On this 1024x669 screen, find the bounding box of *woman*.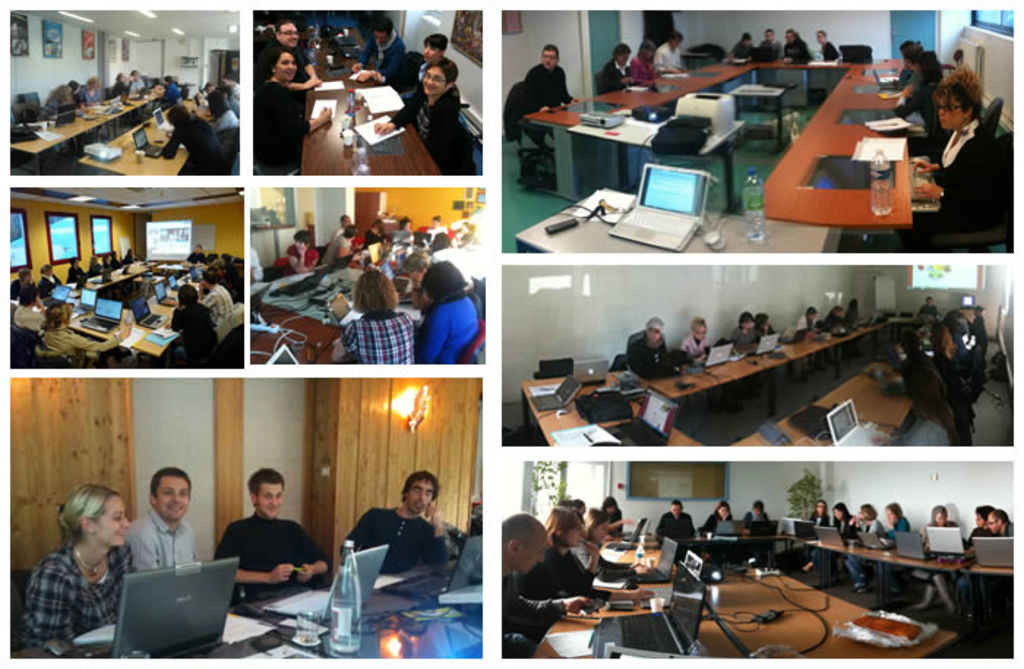
Bounding box: [x1=822, y1=499, x2=857, y2=547].
